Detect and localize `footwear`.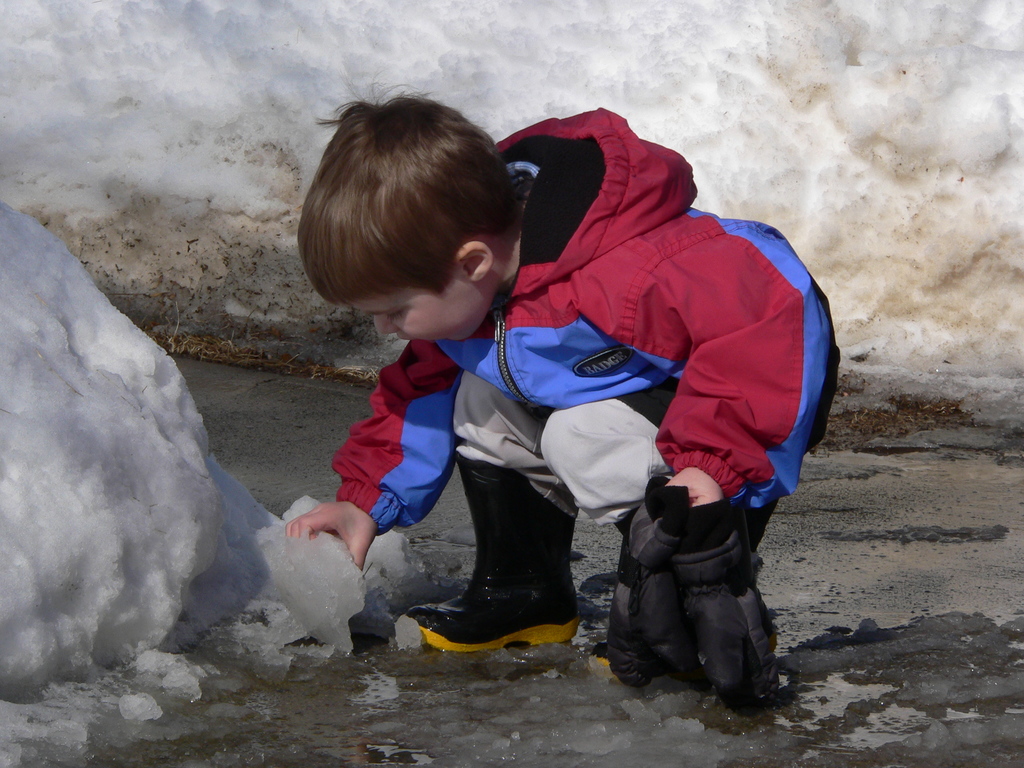
Localized at <region>592, 519, 633, 675</region>.
